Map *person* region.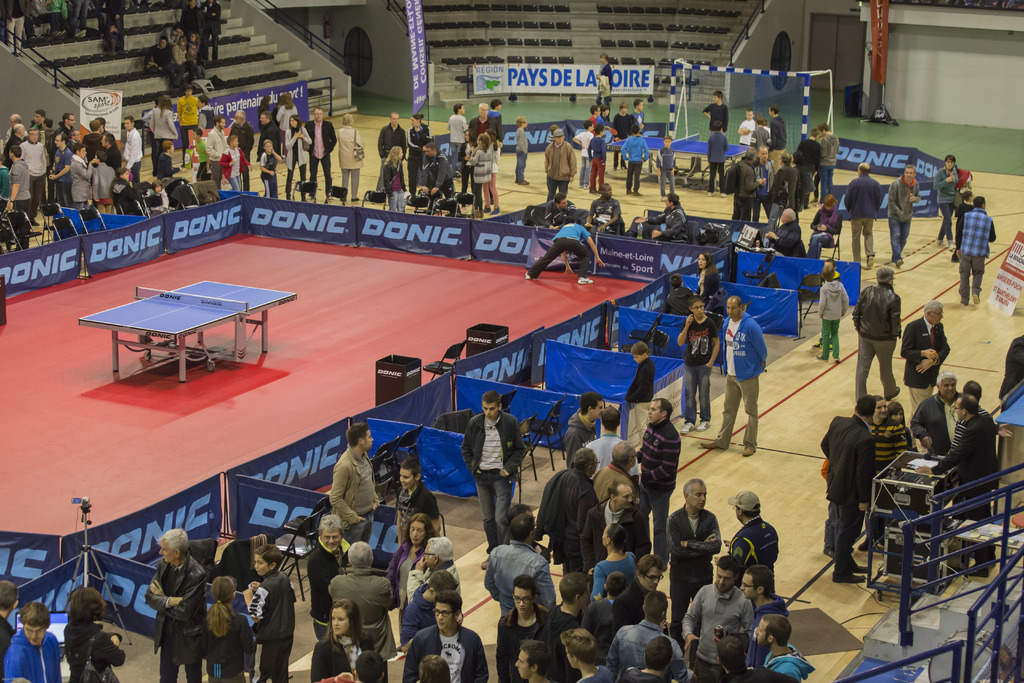
Mapped to l=141, t=524, r=209, b=682.
